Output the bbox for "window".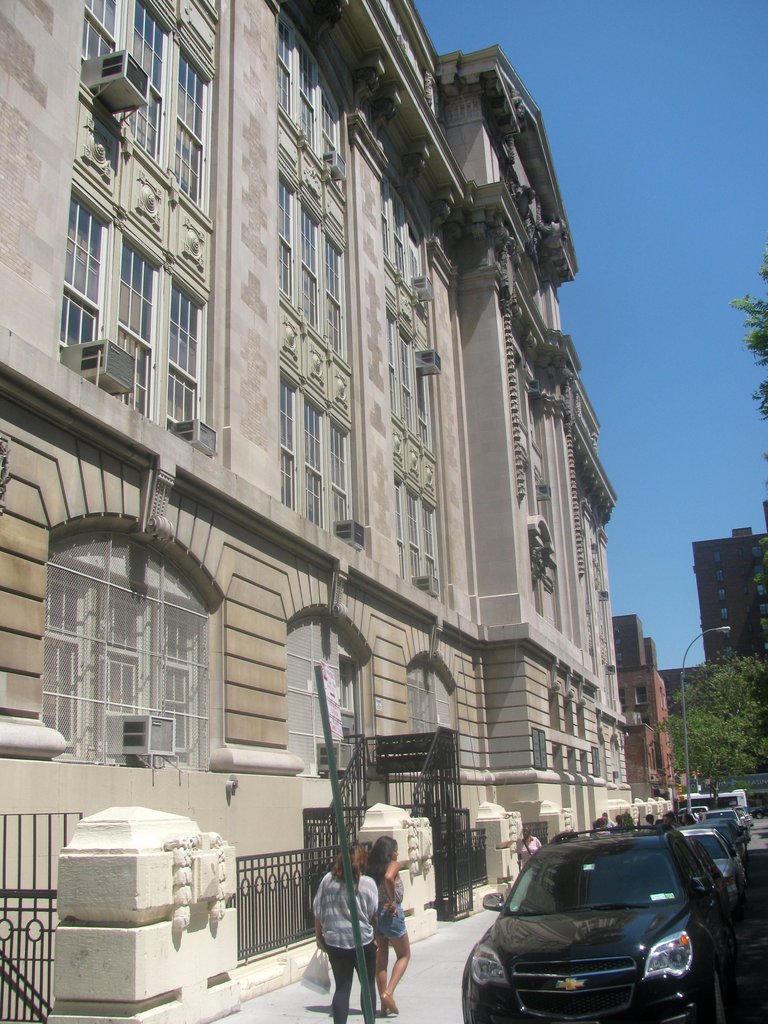
<box>276,173,346,355</box>.
